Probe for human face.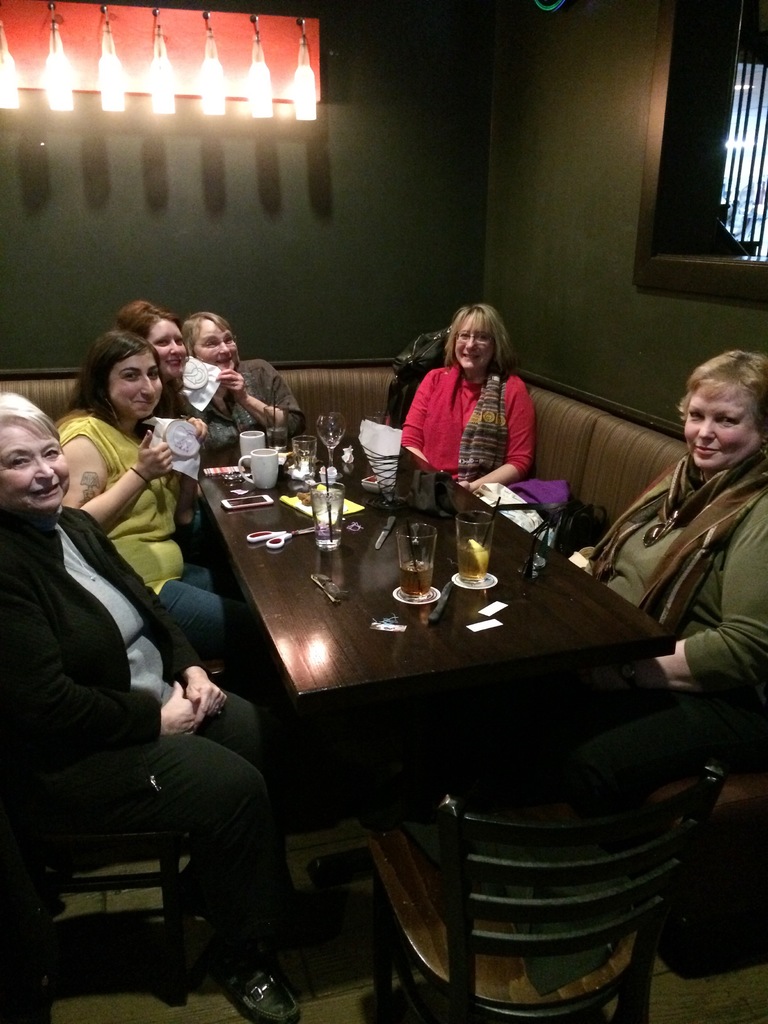
Probe result: (0,417,70,515).
